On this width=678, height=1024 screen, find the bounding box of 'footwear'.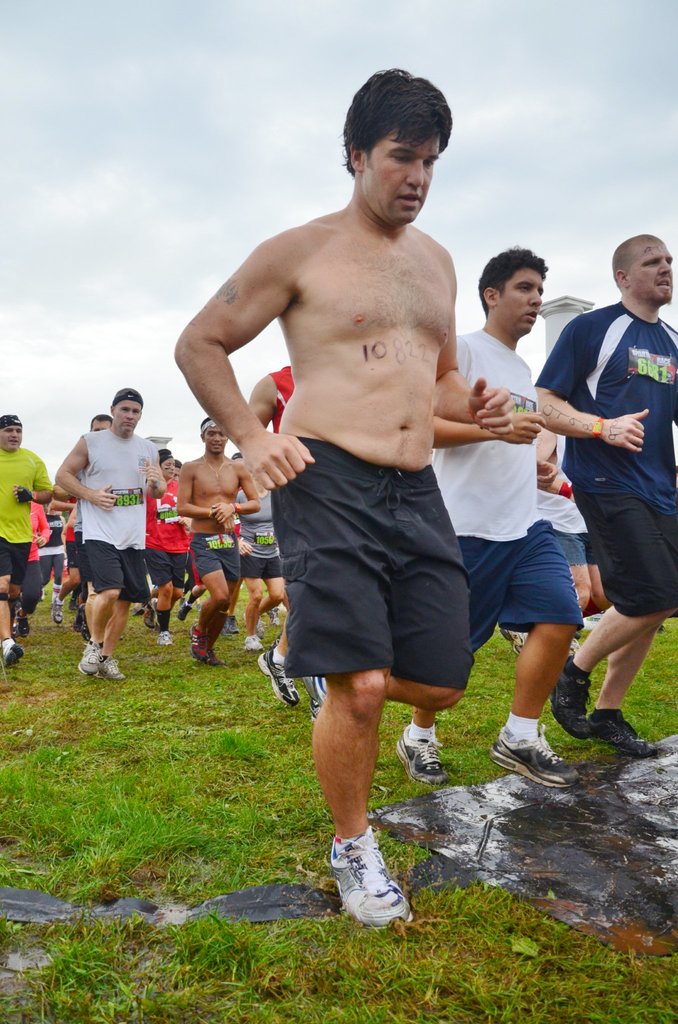
Bounding box: 588, 706, 661, 762.
